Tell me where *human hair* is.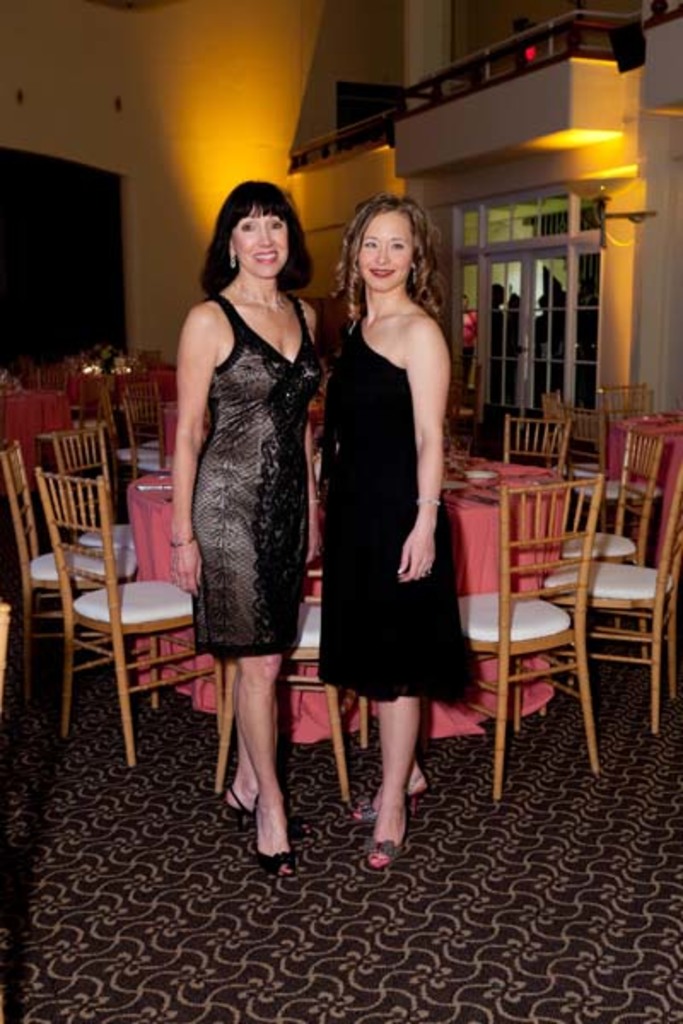
*human hair* is at box(333, 191, 441, 333).
